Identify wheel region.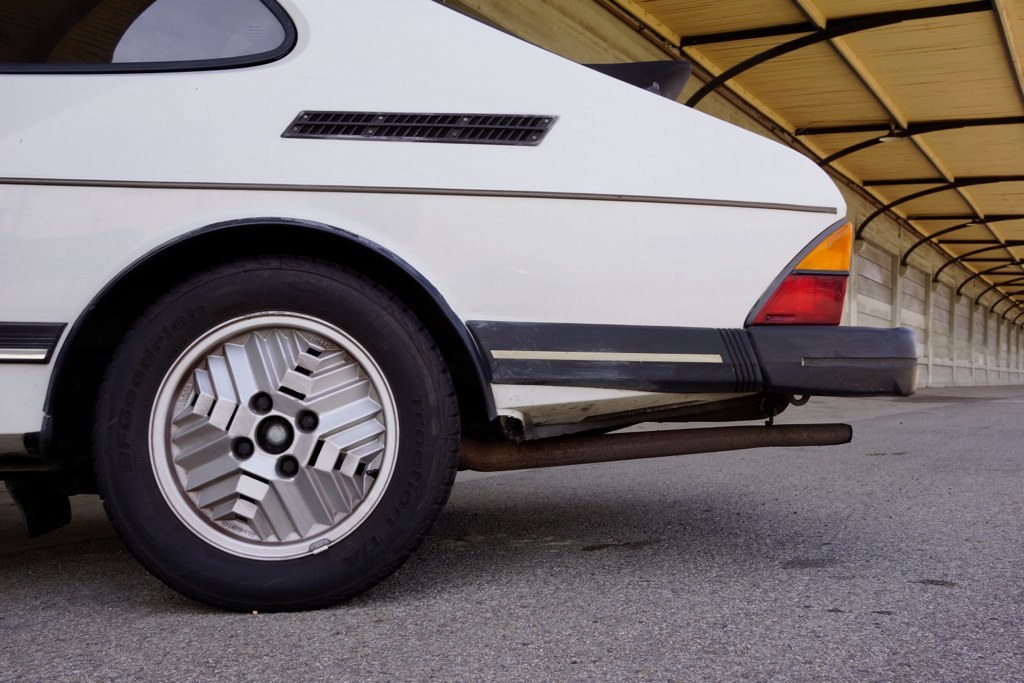
Region: <region>81, 261, 460, 616</region>.
